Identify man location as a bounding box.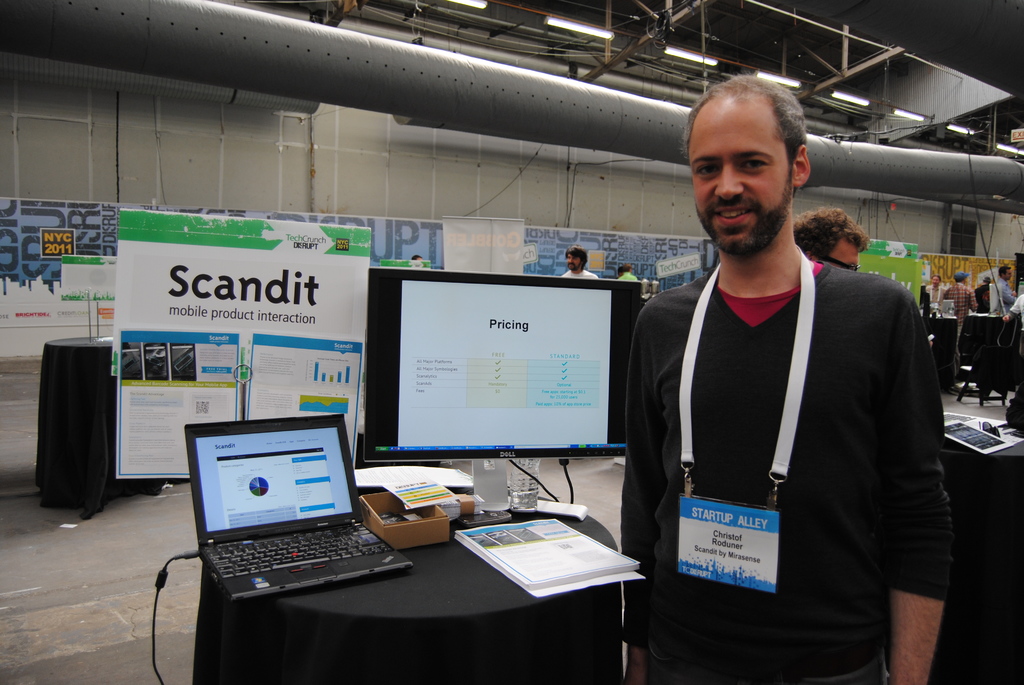
984:262:1014:384.
